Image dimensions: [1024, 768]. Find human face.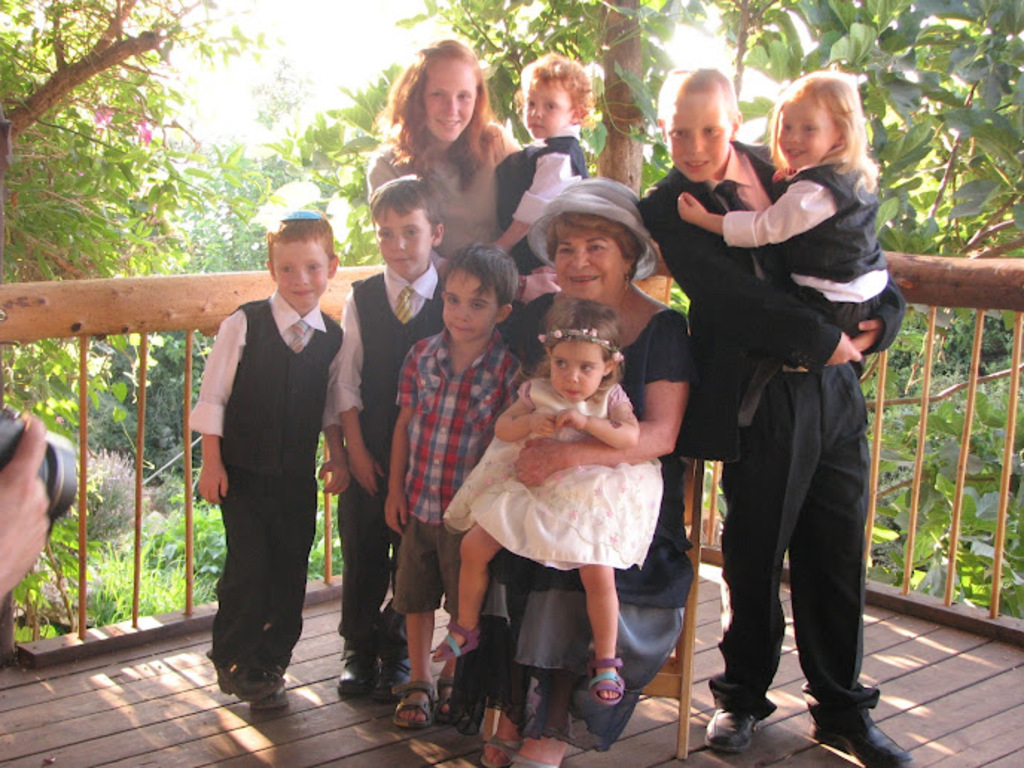
<region>433, 263, 505, 338</region>.
